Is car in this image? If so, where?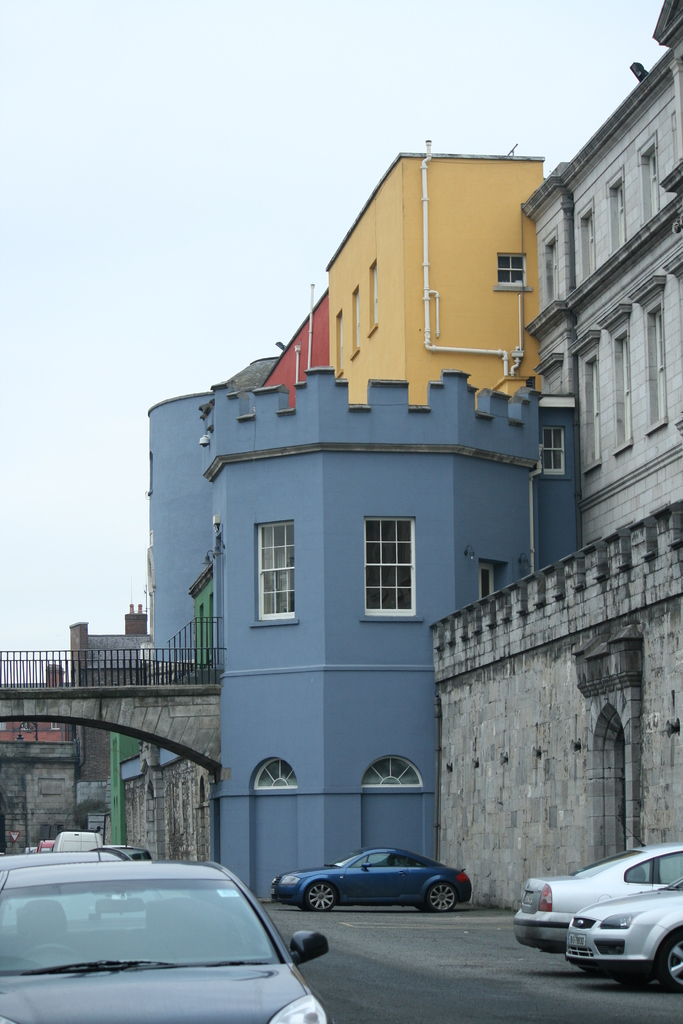
Yes, at <bbox>0, 856, 122, 877</bbox>.
